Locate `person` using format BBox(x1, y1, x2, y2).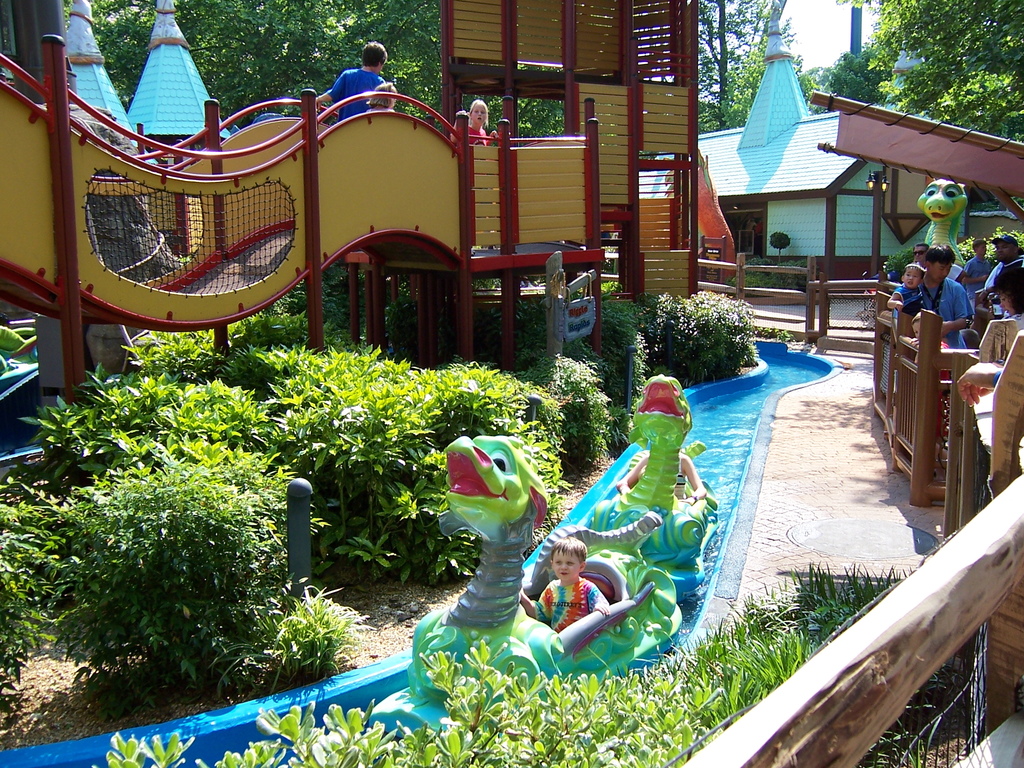
BBox(884, 262, 922, 324).
